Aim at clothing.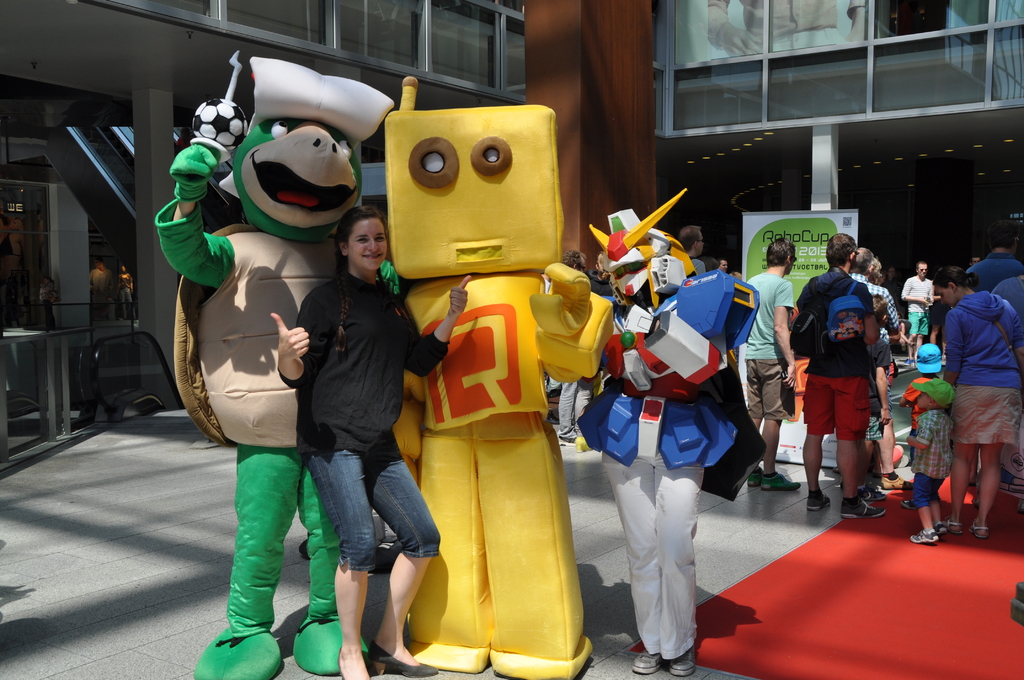
Aimed at (x1=913, y1=410, x2=956, y2=512).
